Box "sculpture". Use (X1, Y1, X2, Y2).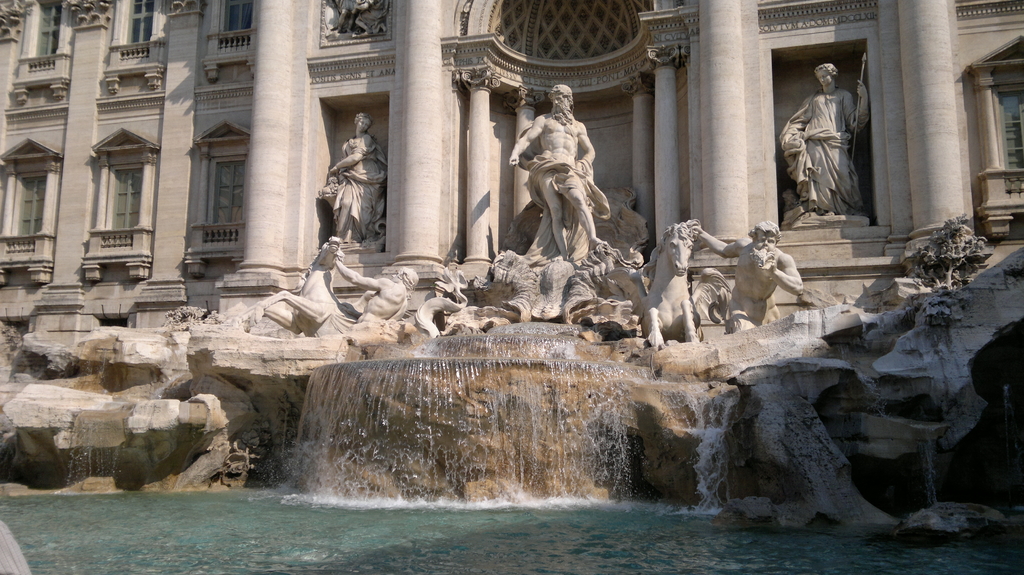
(411, 267, 478, 340).
